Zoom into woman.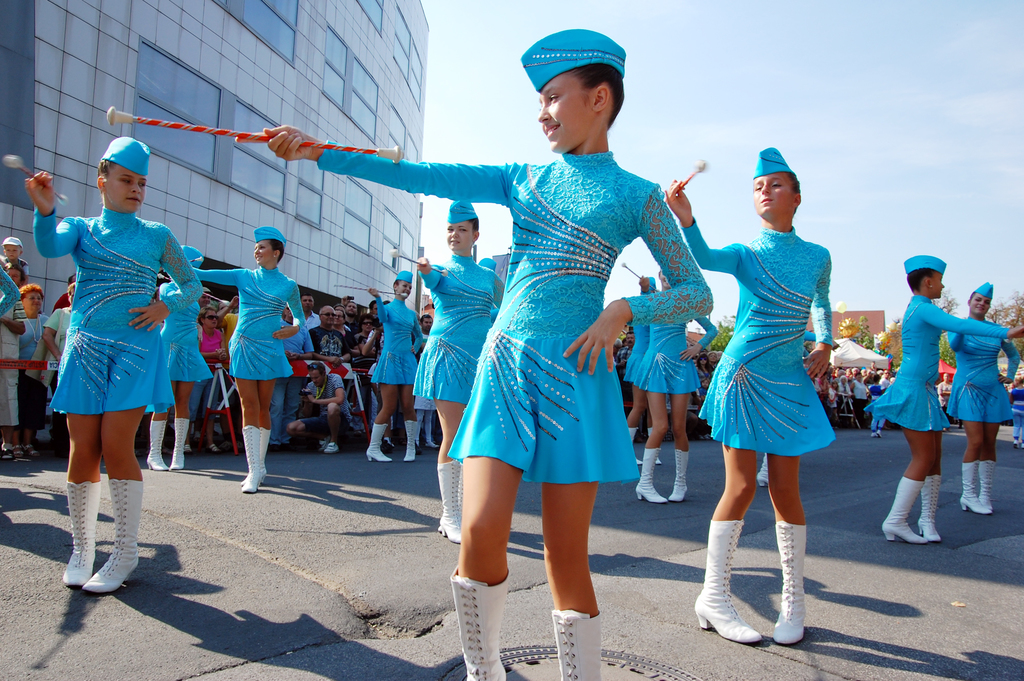
Zoom target: x1=849, y1=370, x2=869, y2=422.
